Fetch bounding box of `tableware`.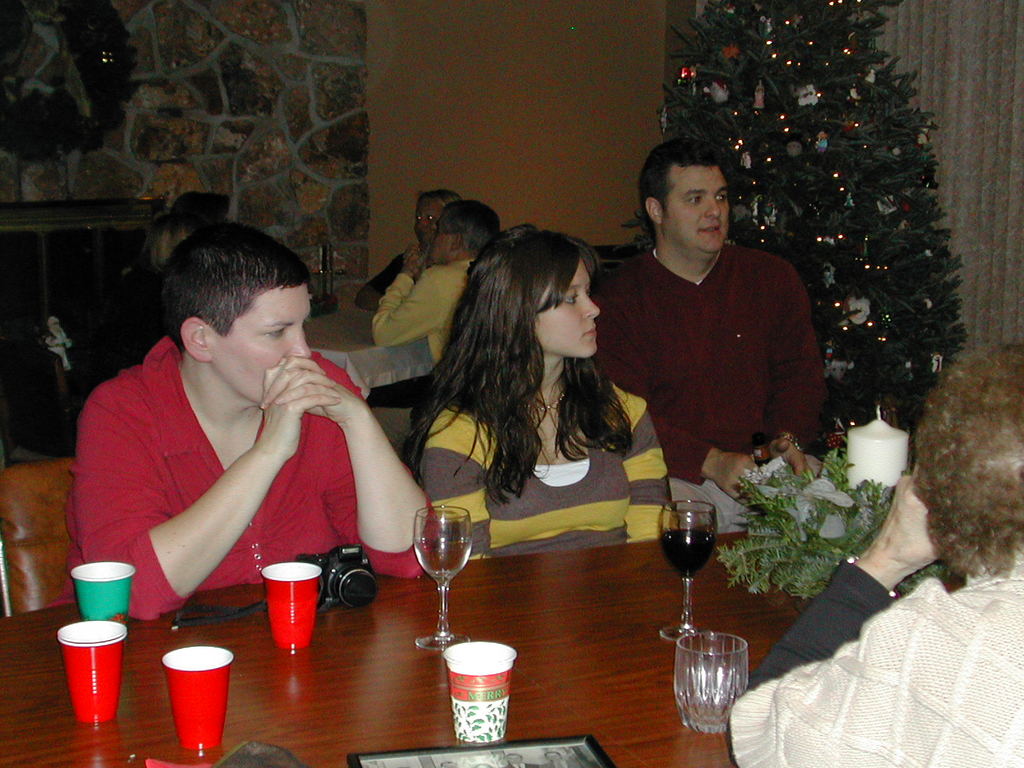
Bbox: {"x1": 658, "y1": 502, "x2": 720, "y2": 641}.
